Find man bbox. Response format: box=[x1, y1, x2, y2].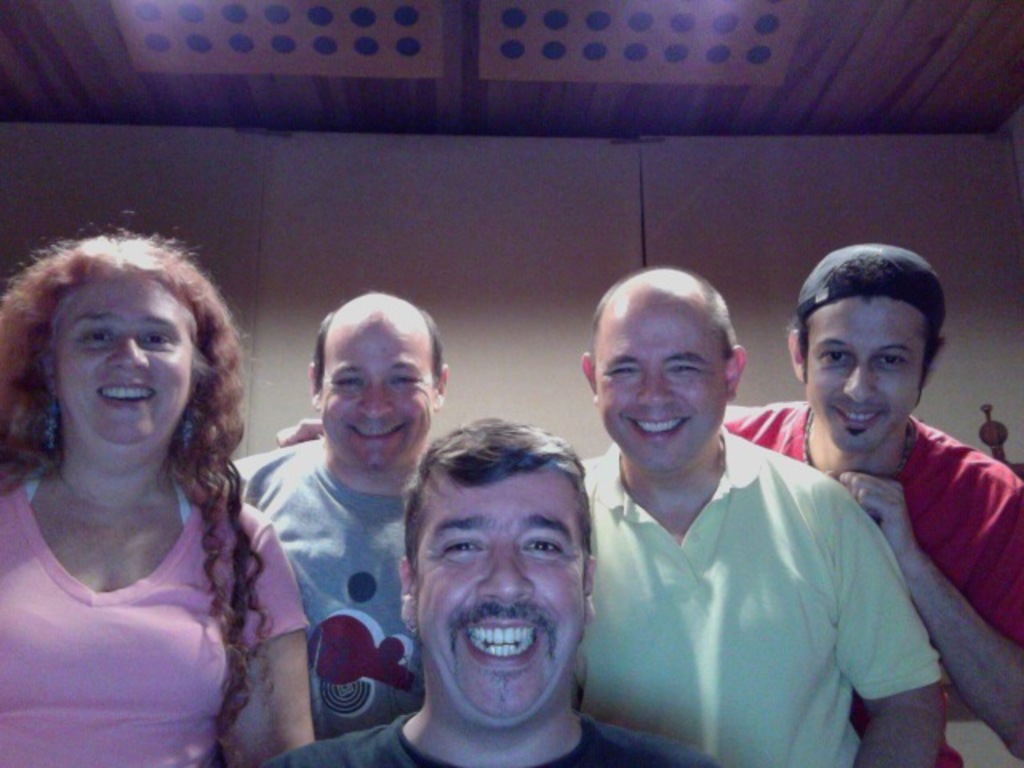
box=[224, 293, 451, 738].
